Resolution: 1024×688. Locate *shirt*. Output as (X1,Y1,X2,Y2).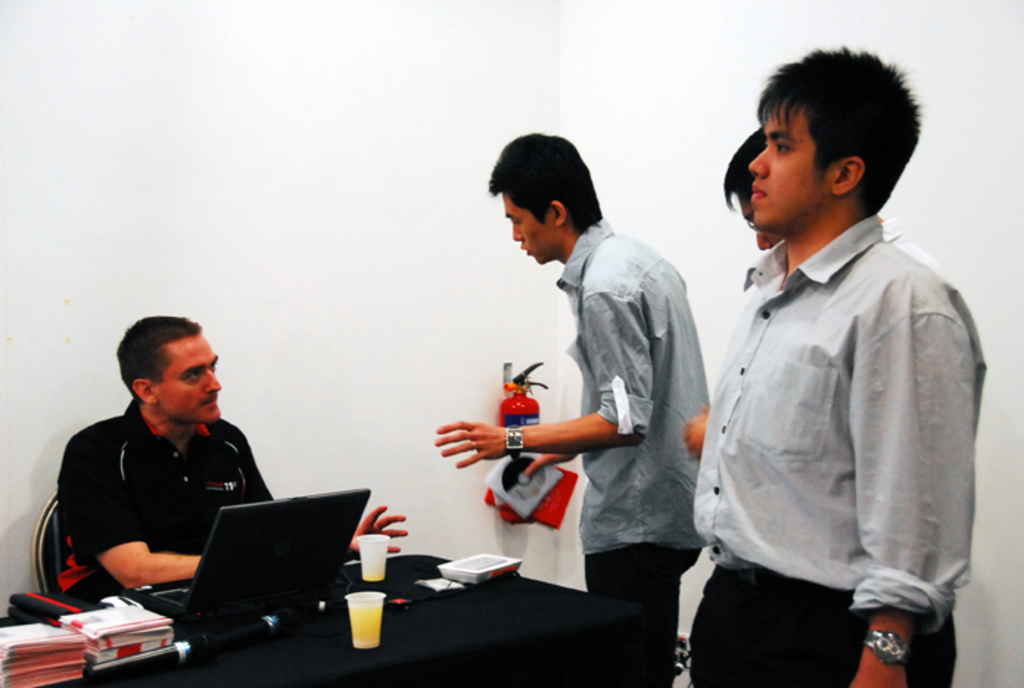
(877,218,986,349).
